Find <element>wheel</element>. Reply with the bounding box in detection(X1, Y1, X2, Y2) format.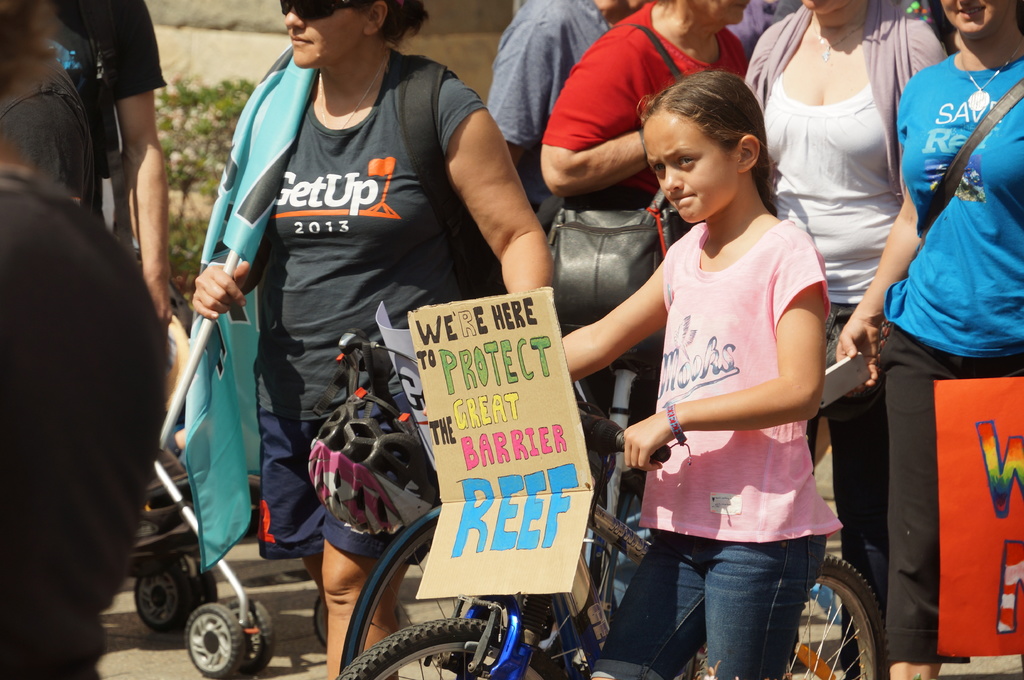
detection(334, 616, 566, 679).
